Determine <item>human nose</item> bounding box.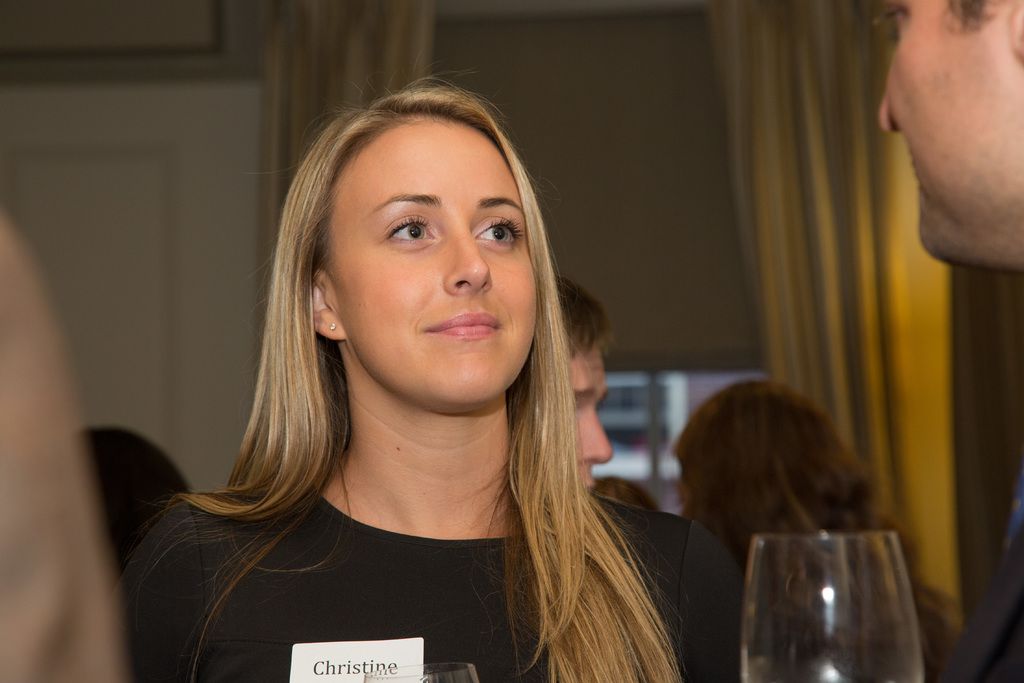
Determined: (x1=880, y1=95, x2=899, y2=130).
